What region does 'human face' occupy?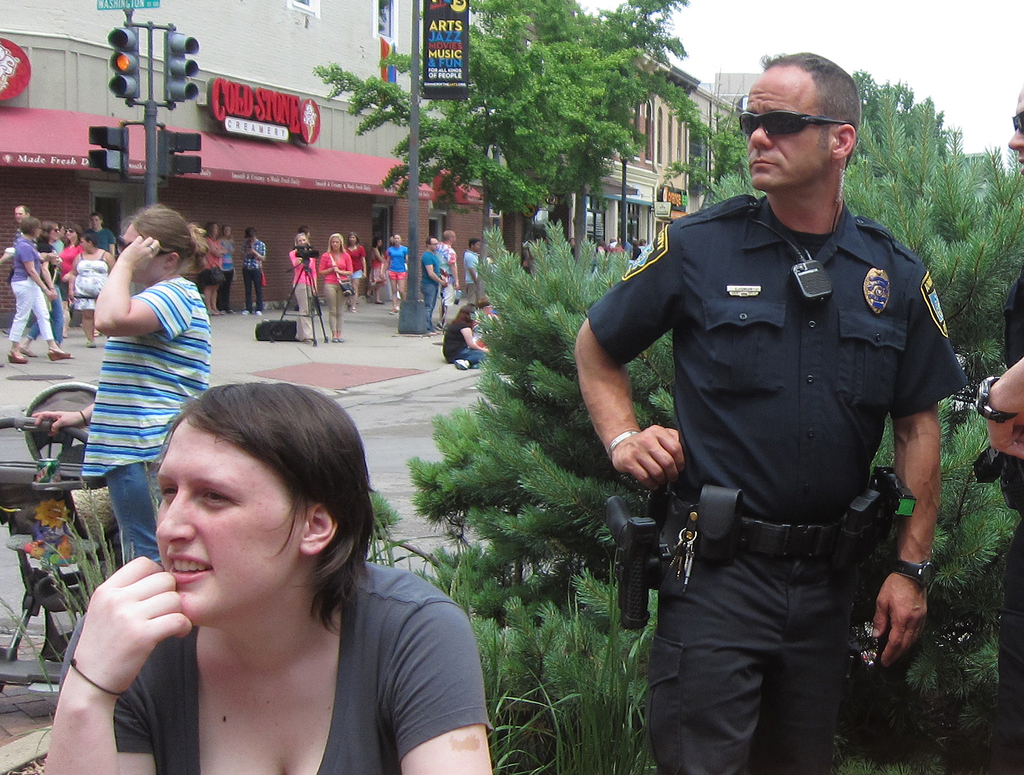
x1=429 y1=237 x2=437 y2=251.
